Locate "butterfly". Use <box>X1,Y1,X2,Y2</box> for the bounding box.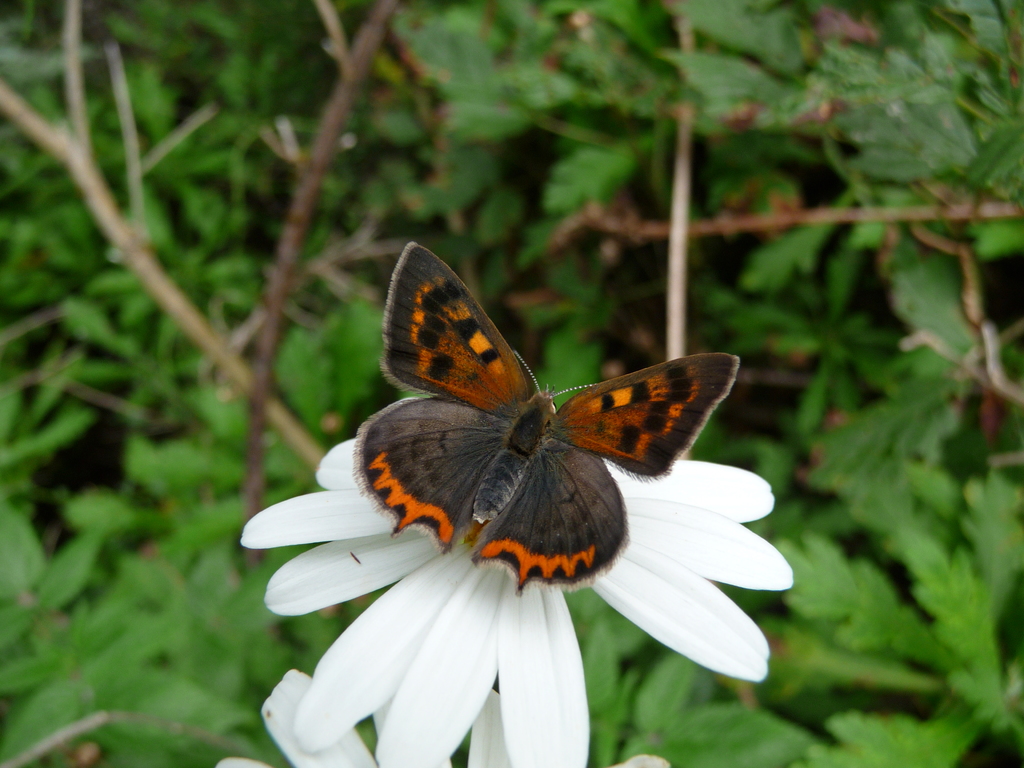
<box>328,250,723,634</box>.
